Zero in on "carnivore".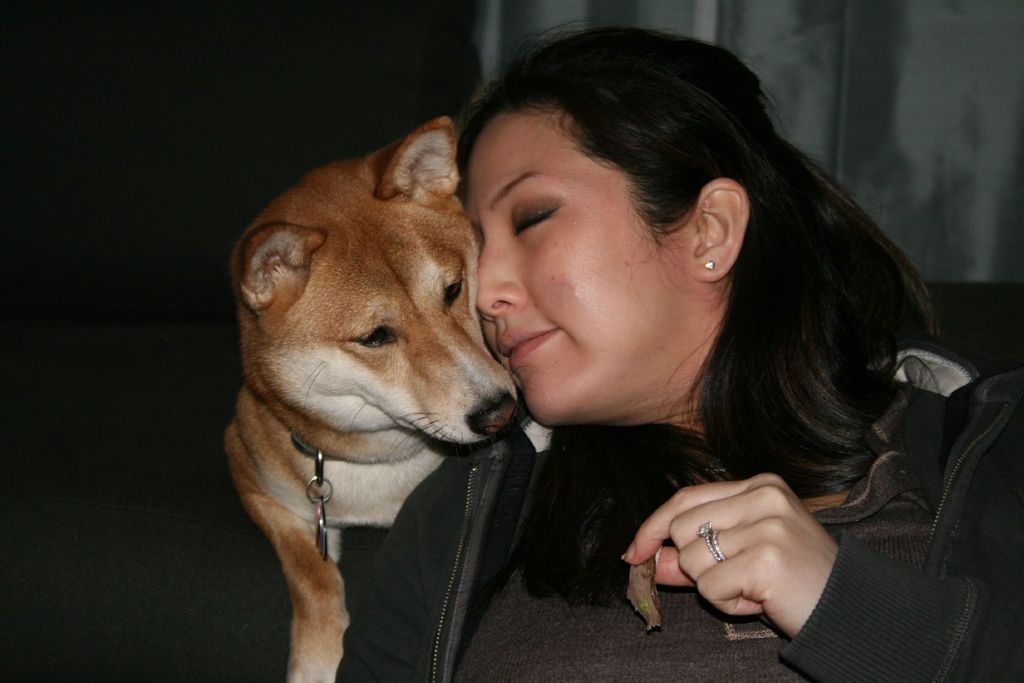
Zeroed in: <box>229,10,1023,682</box>.
